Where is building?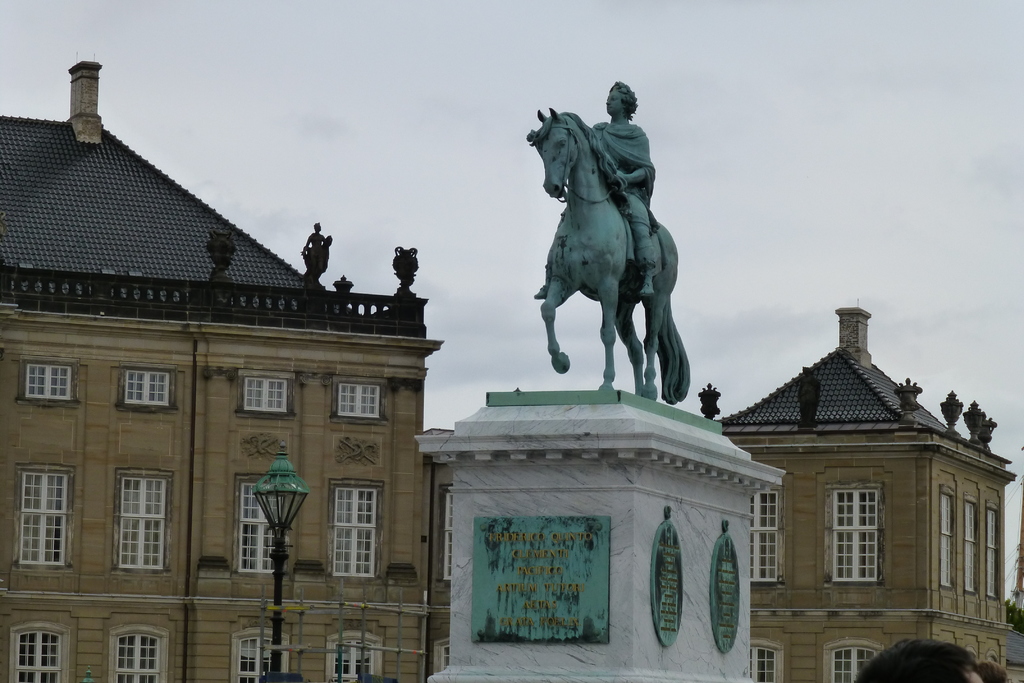
(1,56,1016,682).
